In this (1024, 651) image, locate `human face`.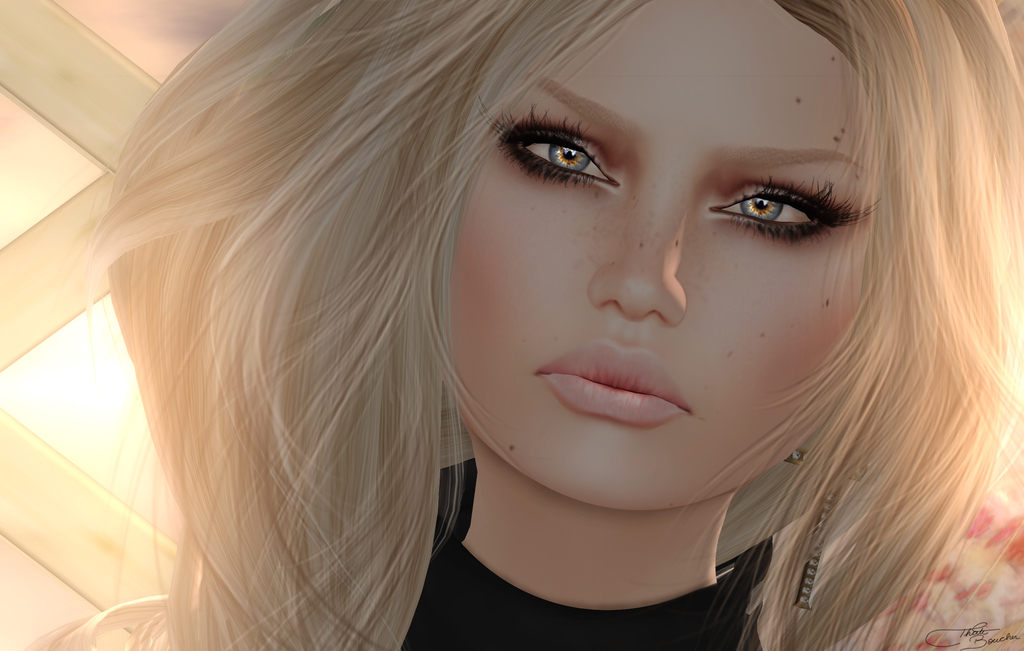
Bounding box: 440/0/865/510.
